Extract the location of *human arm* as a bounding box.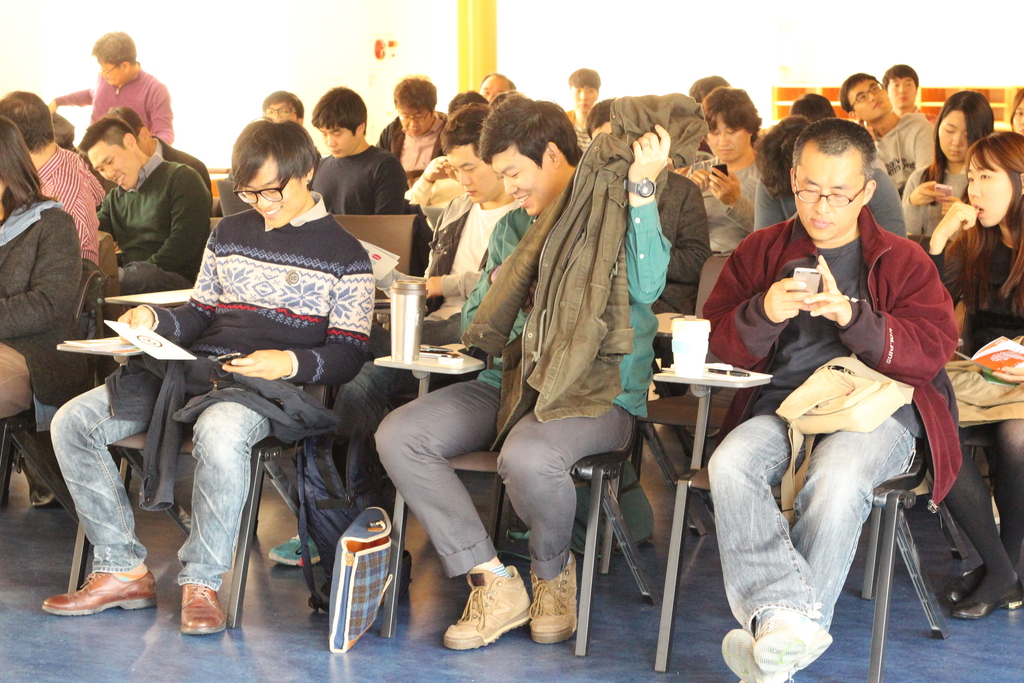
{"x1": 456, "y1": 212, "x2": 541, "y2": 340}.
